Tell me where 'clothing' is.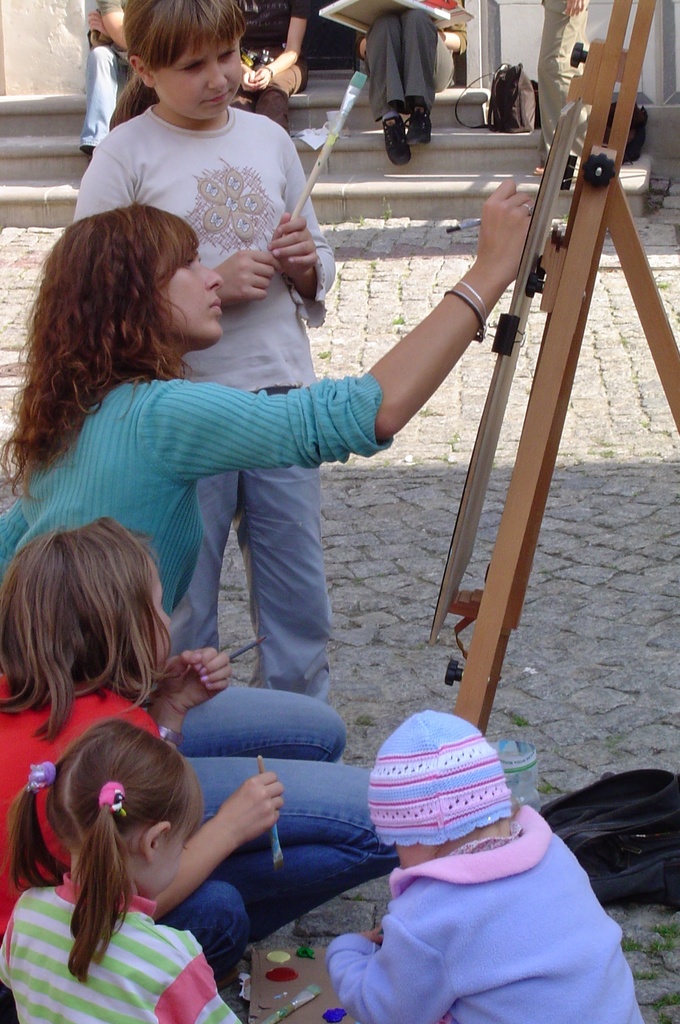
'clothing' is at bbox=(6, 641, 398, 995).
